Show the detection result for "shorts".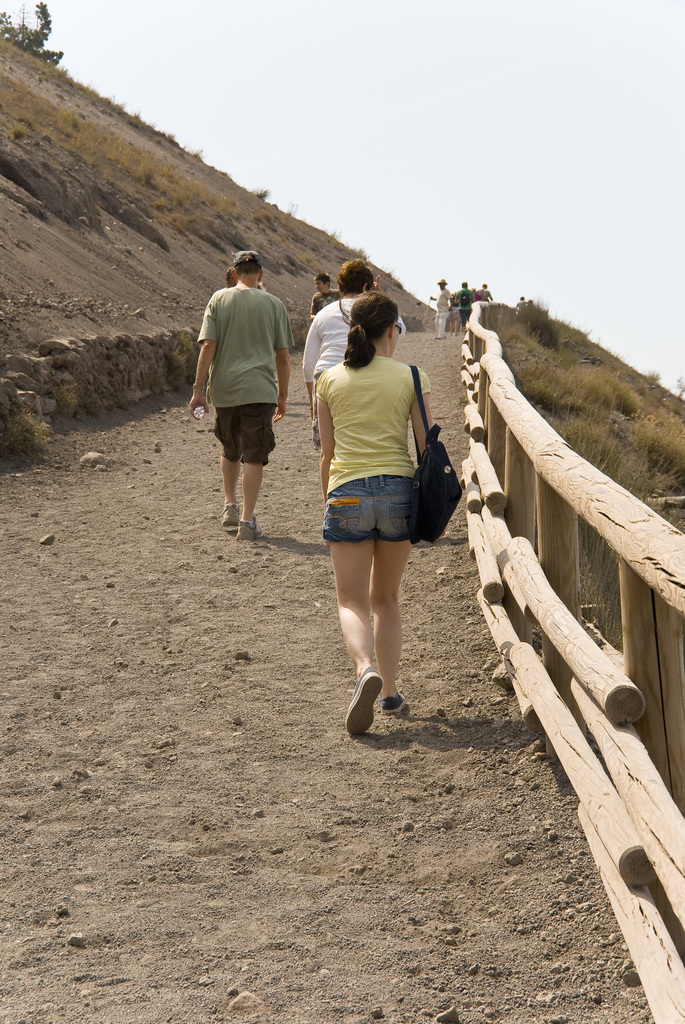
Rect(459, 312, 469, 324).
